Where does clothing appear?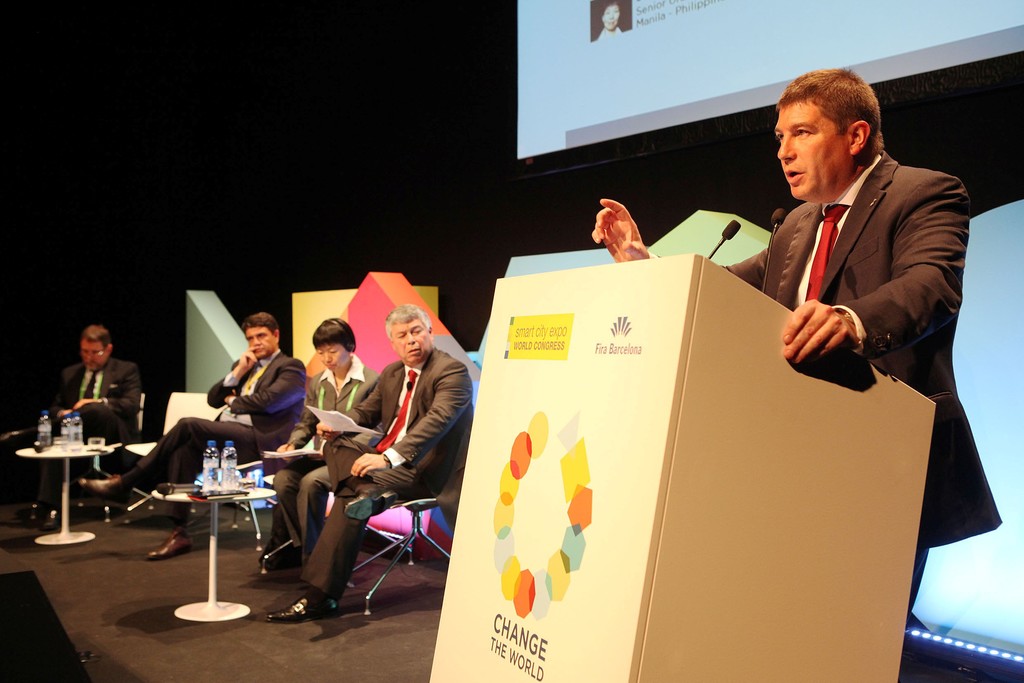
Appears at crop(270, 375, 369, 565).
